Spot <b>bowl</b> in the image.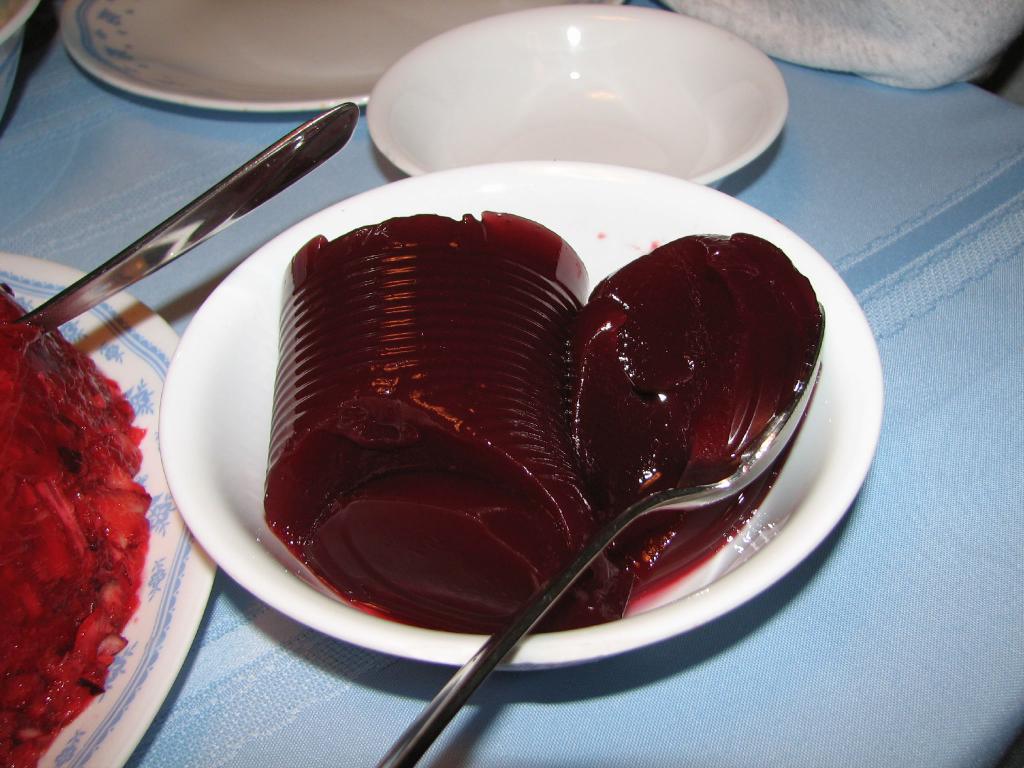
<b>bowl</b> found at [172,161,854,726].
